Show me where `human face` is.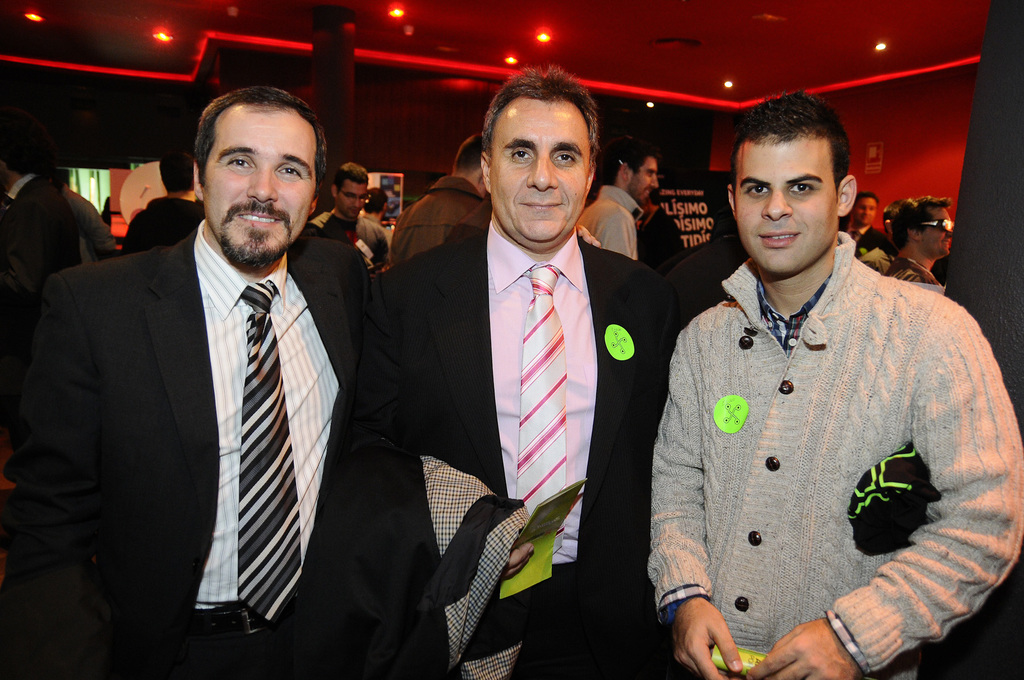
`human face` is at [left=631, top=155, right=657, bottom=202].
